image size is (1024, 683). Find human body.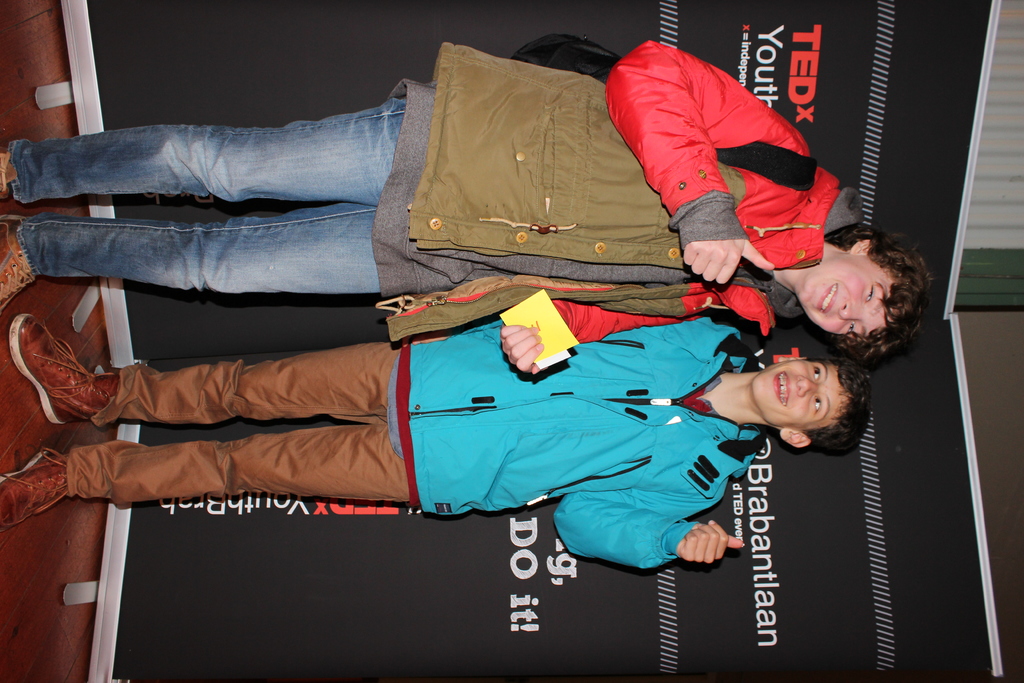
{"x1": 15, "y1": 299, "x2": 737, "y2": 548}.
